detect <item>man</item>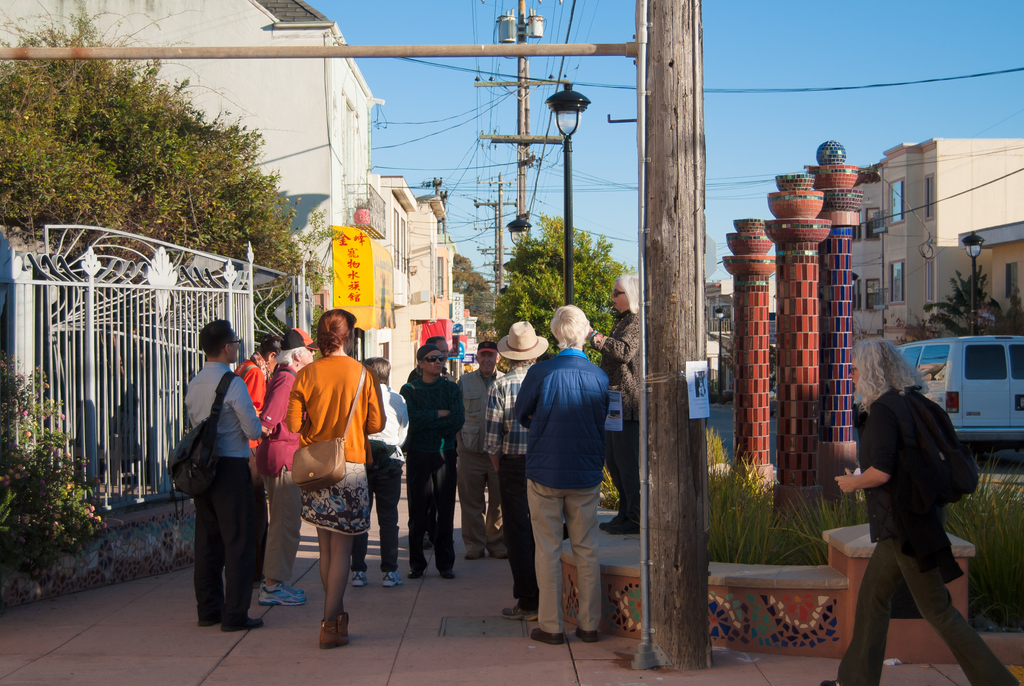
BBox(456, 343, 511, 560)
